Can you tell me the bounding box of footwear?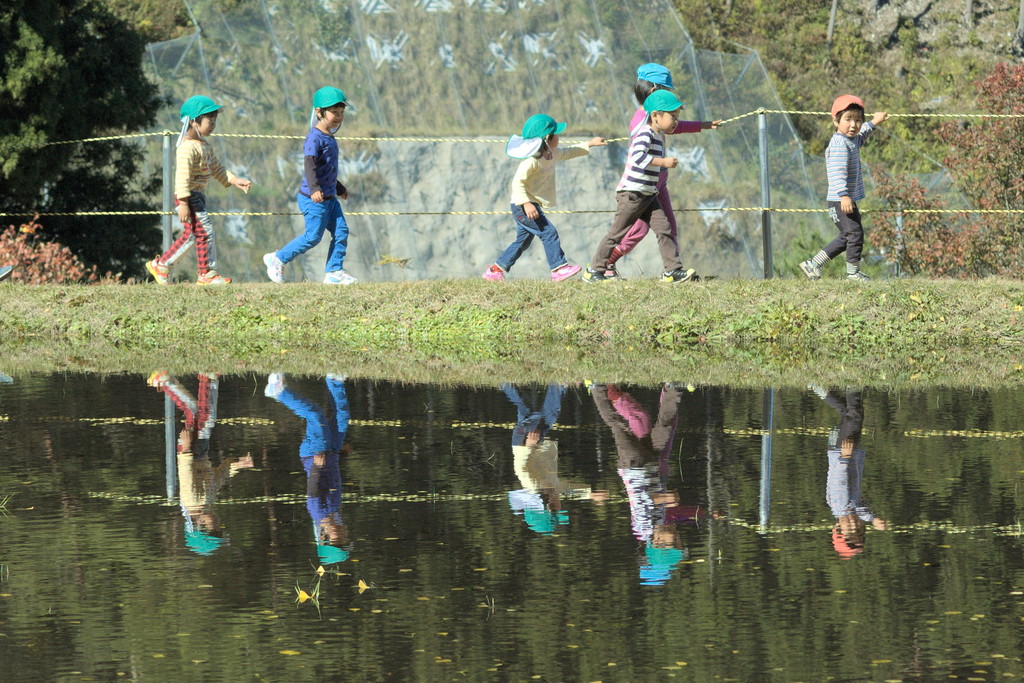
<box>546,265,579,283</box>.
